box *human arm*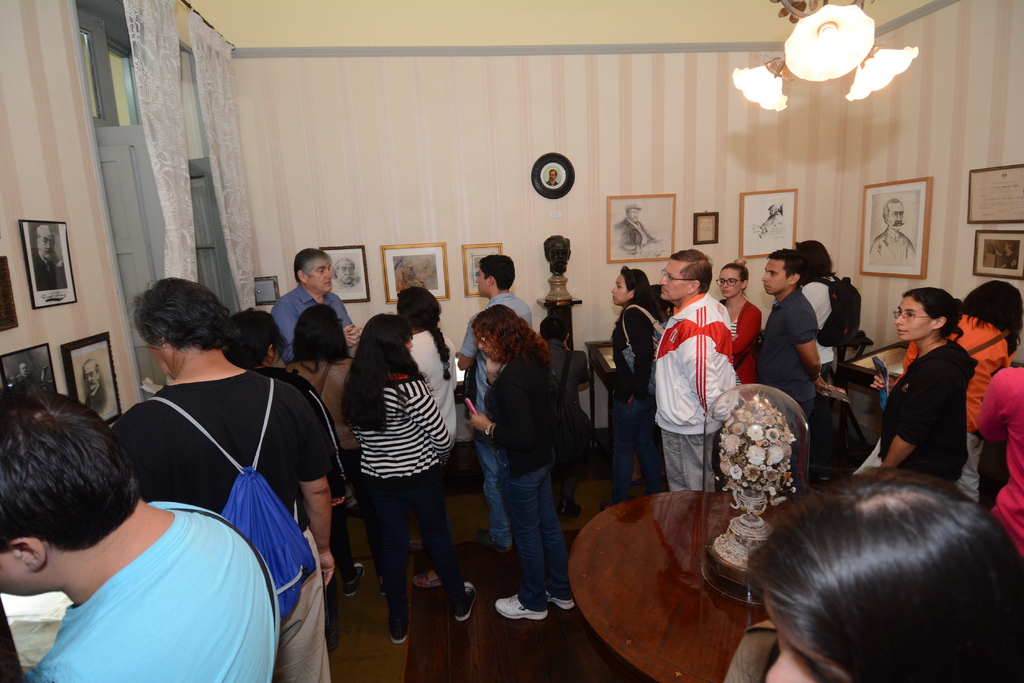
box(273, 304, 365, 359)
